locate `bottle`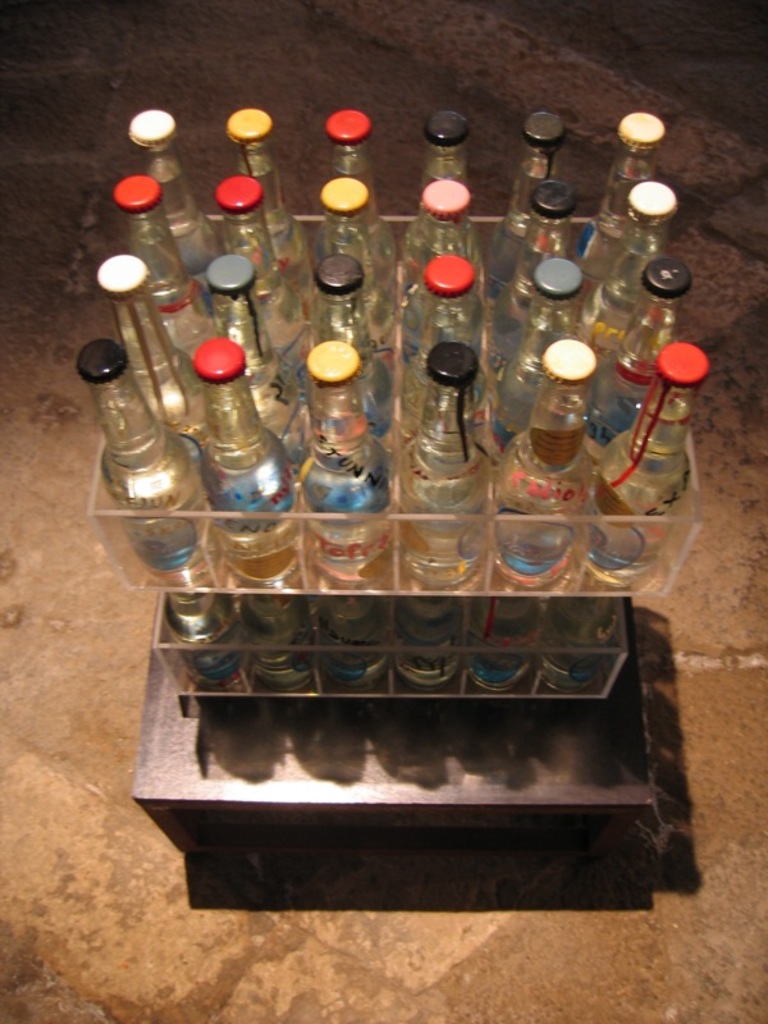
bbox(502, 113, 582, 209)
